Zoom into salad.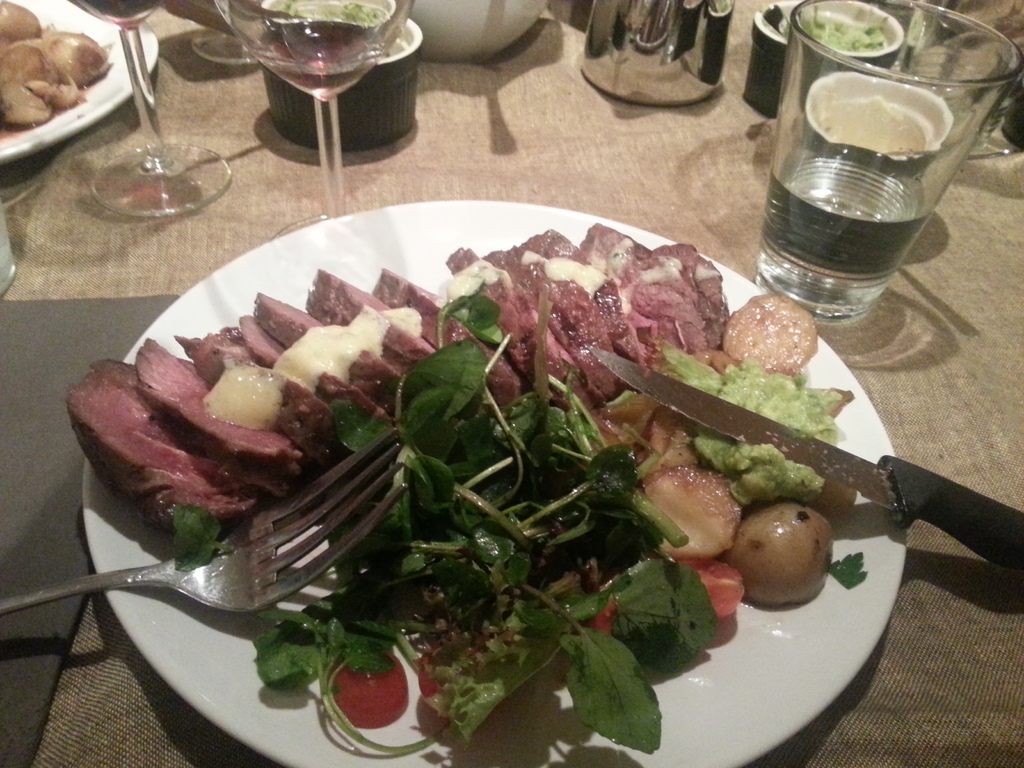
Zoom target: 64/214/872/760.
